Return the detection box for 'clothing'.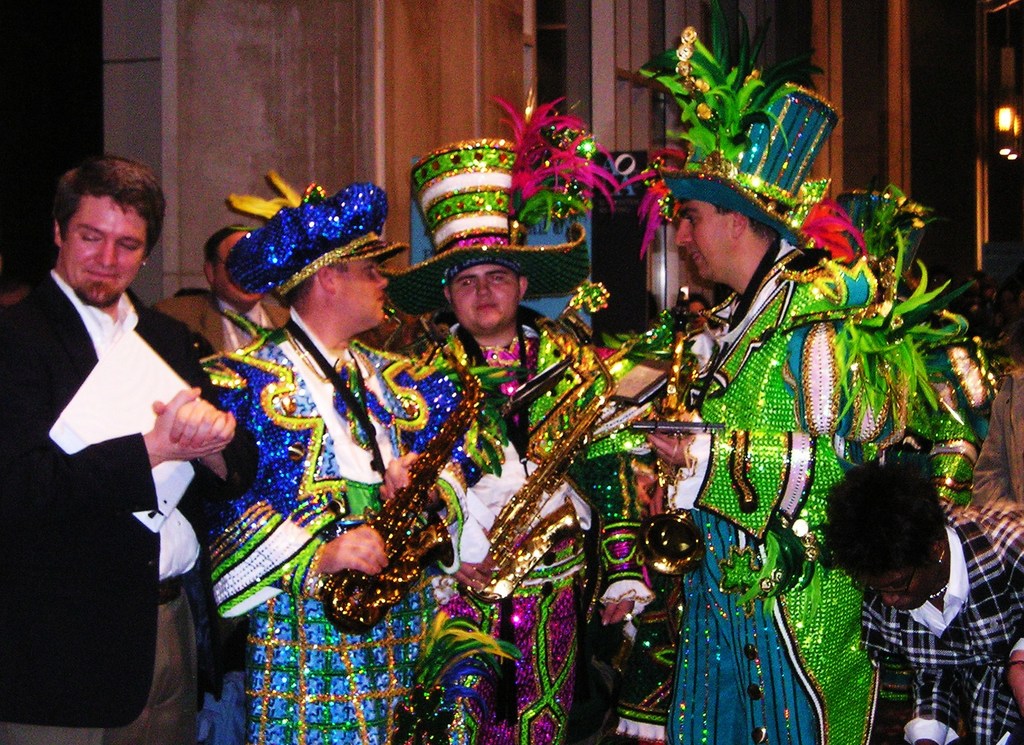
(left=351, top=315, right=406, bottom=349).
